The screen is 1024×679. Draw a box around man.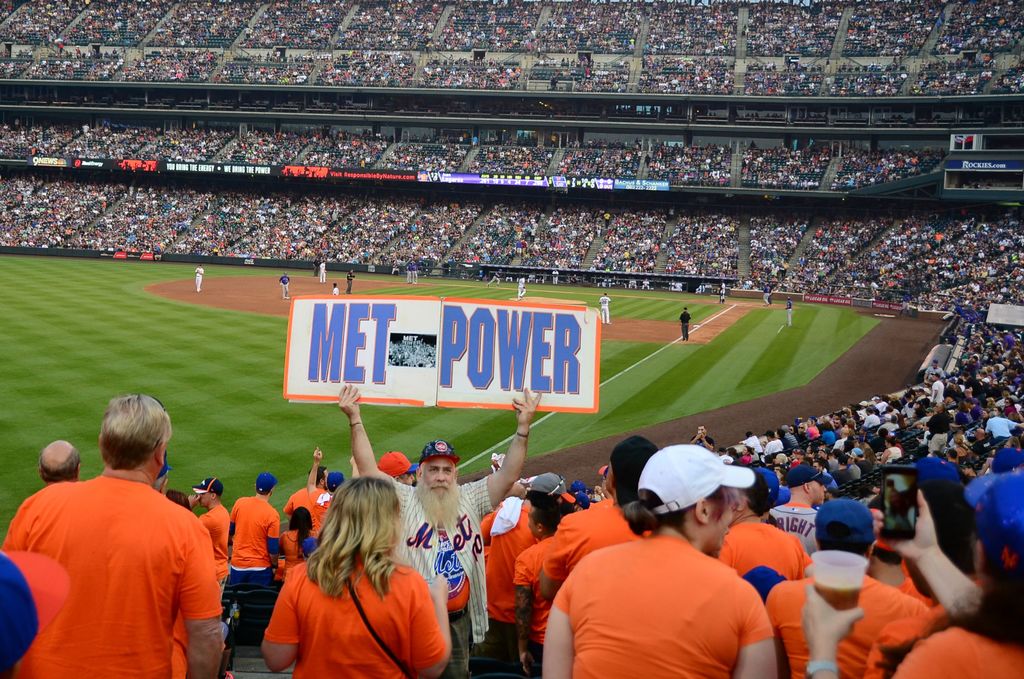
(193,265,204,297).
